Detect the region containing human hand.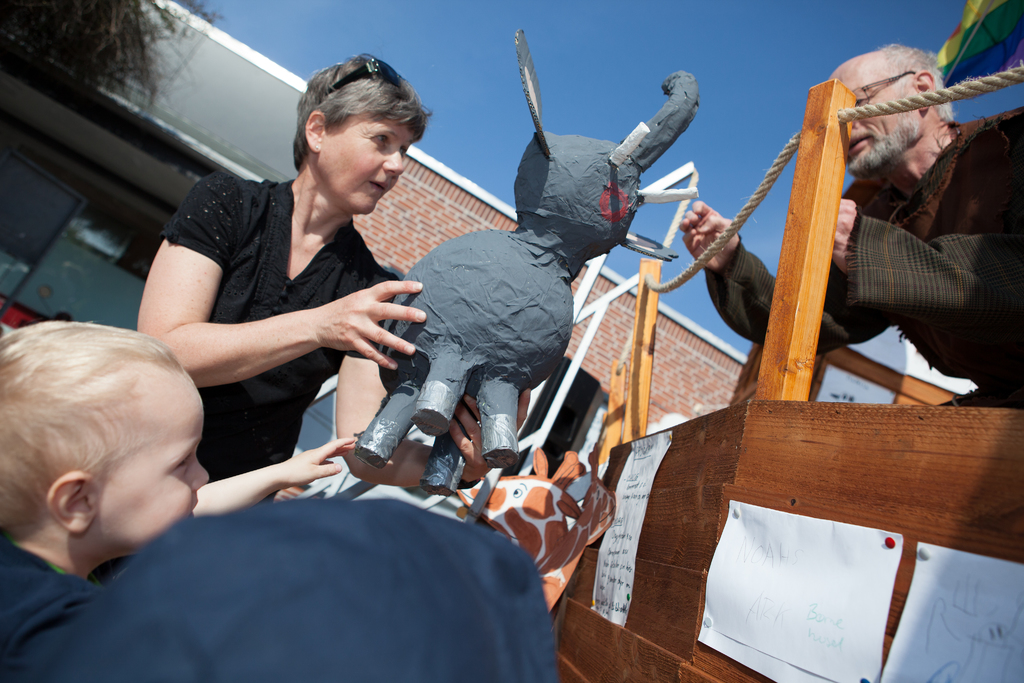
{"left": 448, "top": 390, "right": 531, "bottom": 477}.
